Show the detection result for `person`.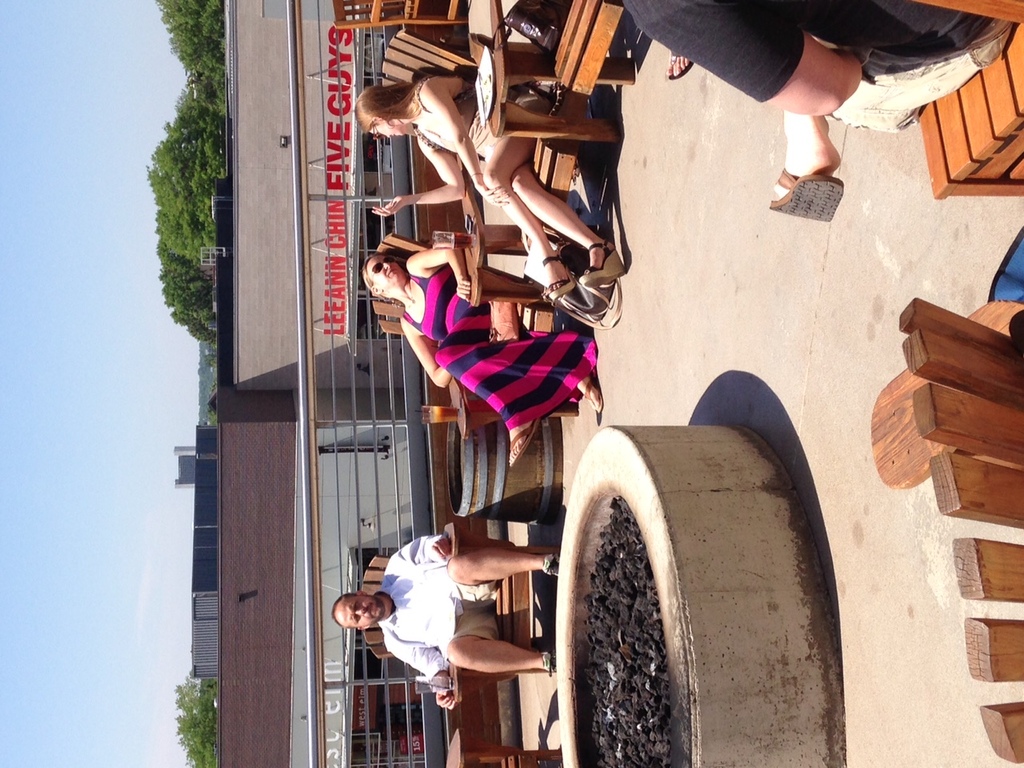
Rect(362, 250, 601, 470).
